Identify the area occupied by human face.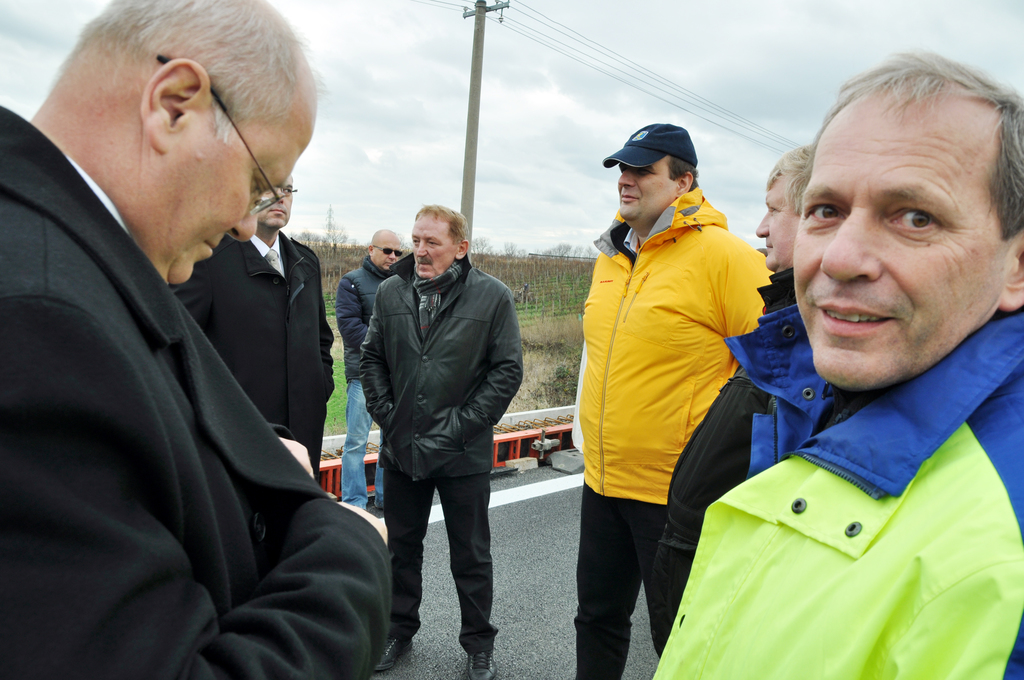
Area: bbox=[259, 177, 294, 225].
